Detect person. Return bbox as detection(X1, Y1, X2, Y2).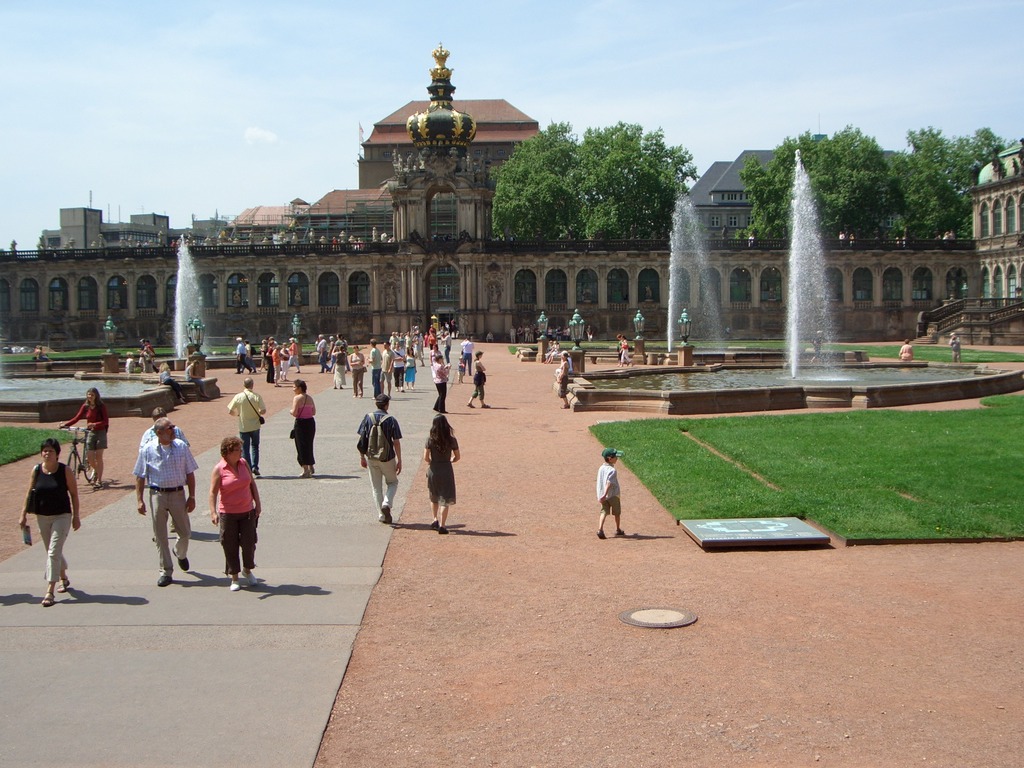
detection(203, 430, 257, 593).
